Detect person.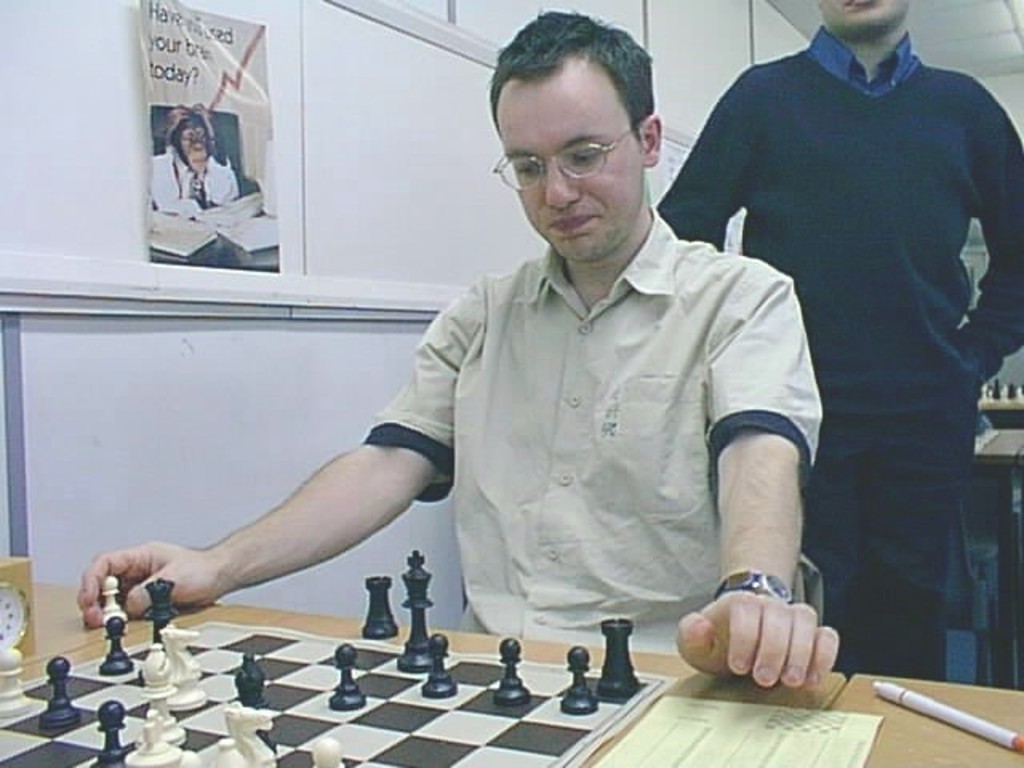
Detected at [x1=69, y1=0, x2=851, y2=701].
